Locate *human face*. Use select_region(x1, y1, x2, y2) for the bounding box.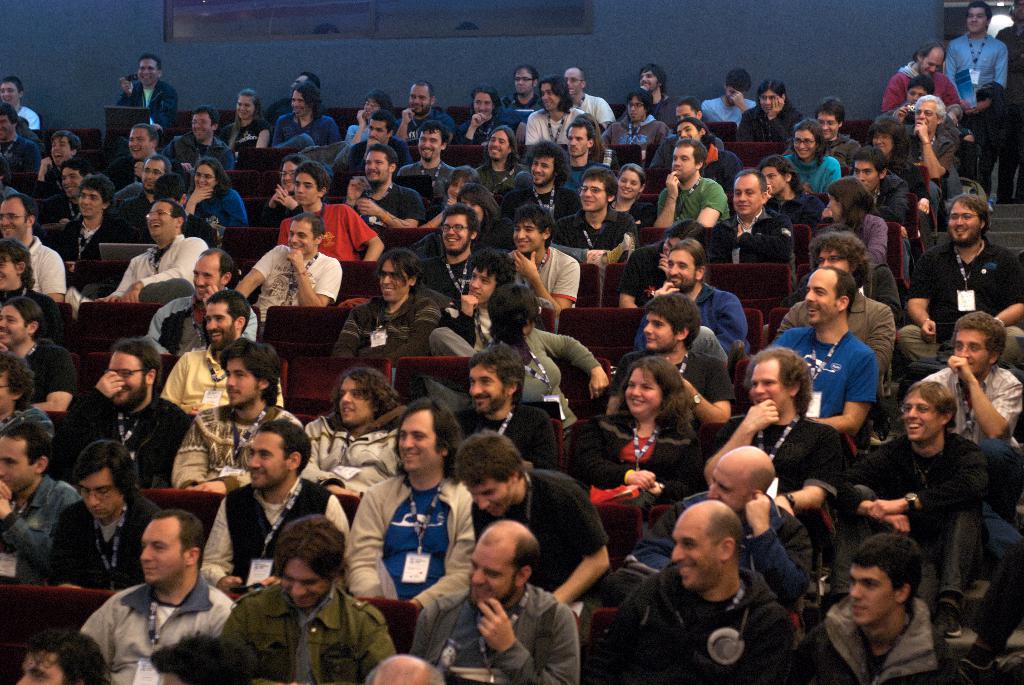
select_region(419, 129, 442, 159).
